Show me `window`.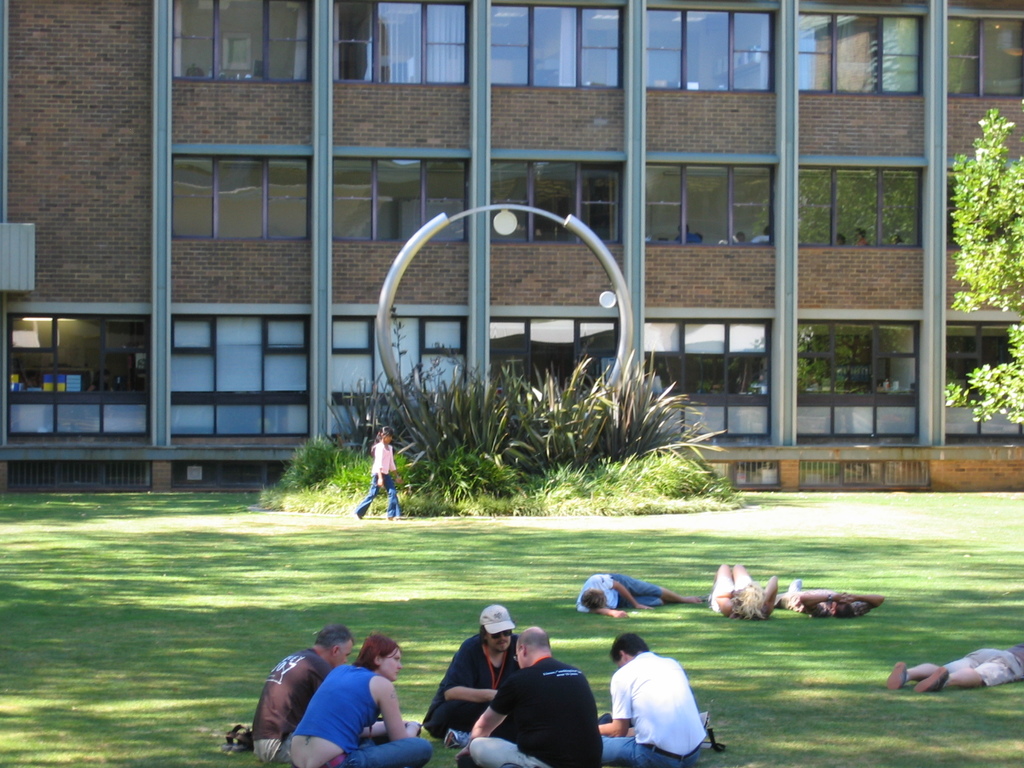
`window` is here: <box>334,159,469,242</box>.
